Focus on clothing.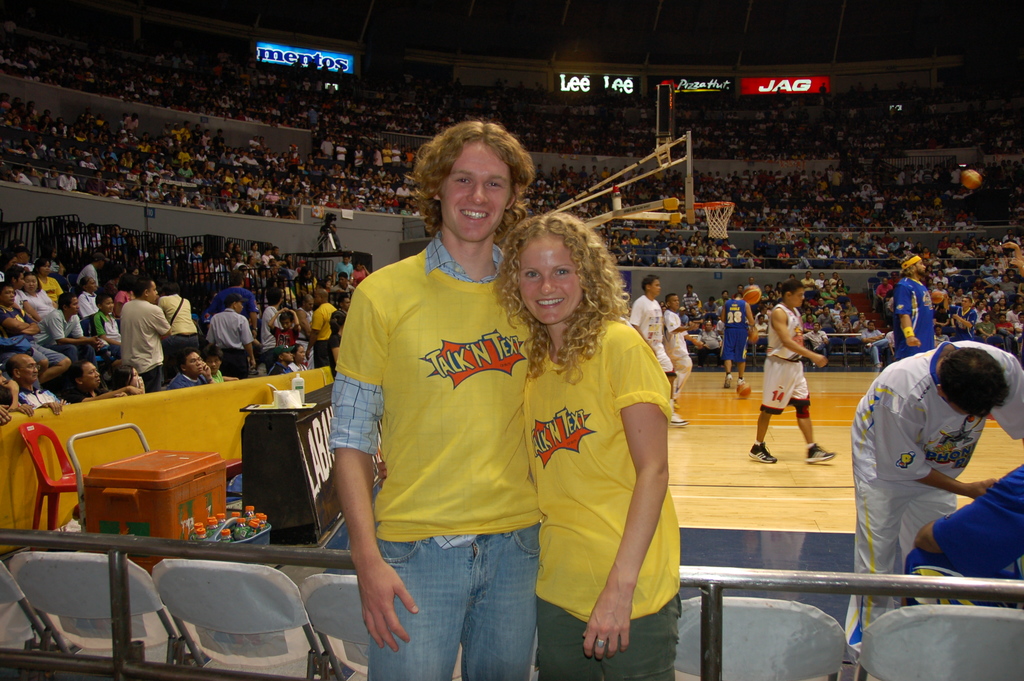
Focused at bbox=(909, 463, 1023, 599).
